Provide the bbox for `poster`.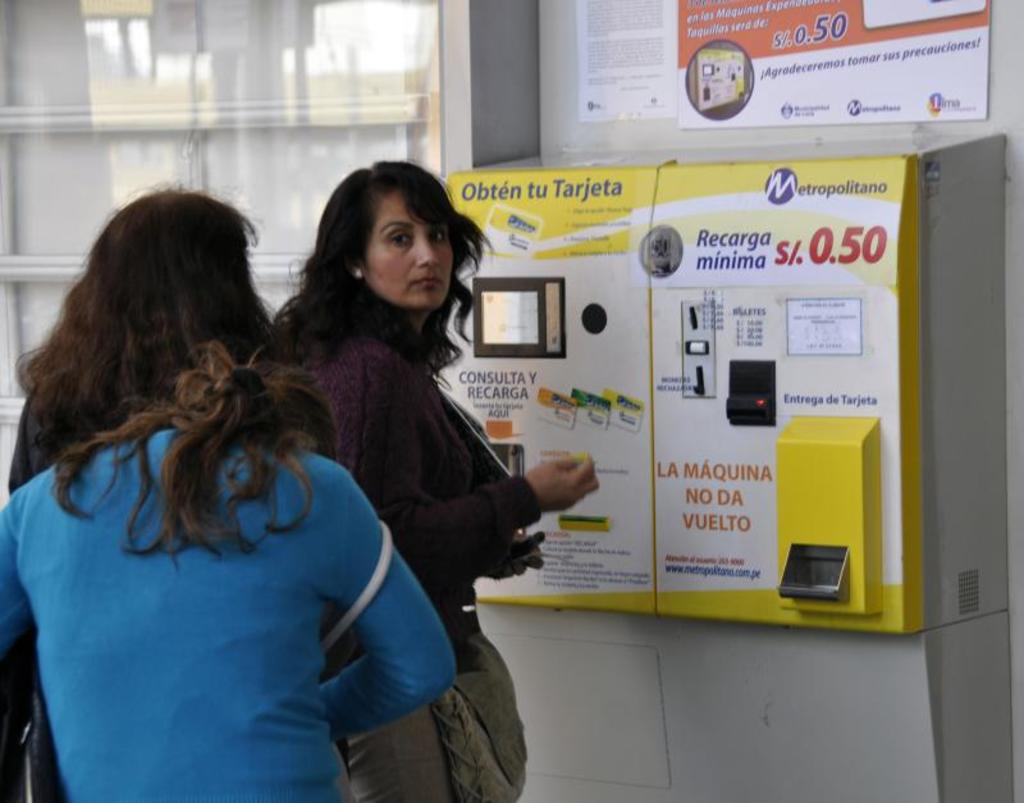
[x1=657, y1=163, x2=897, y2=626].
